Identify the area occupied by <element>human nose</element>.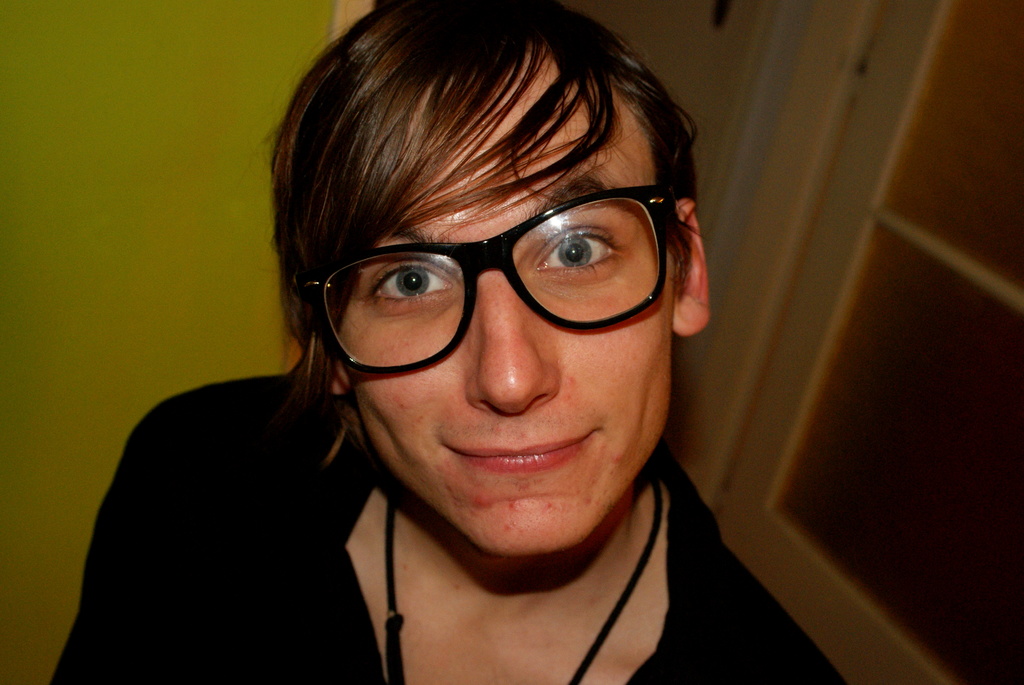
Area: box(461, 264, 561, 425).
